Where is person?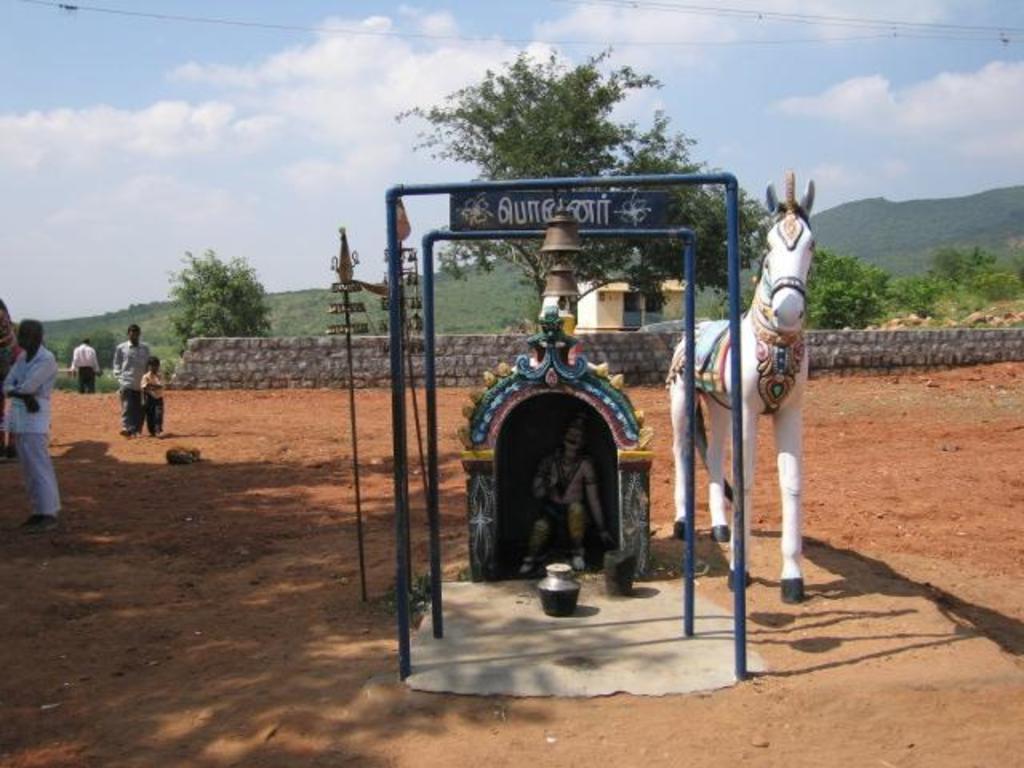
70 338 106 395.
